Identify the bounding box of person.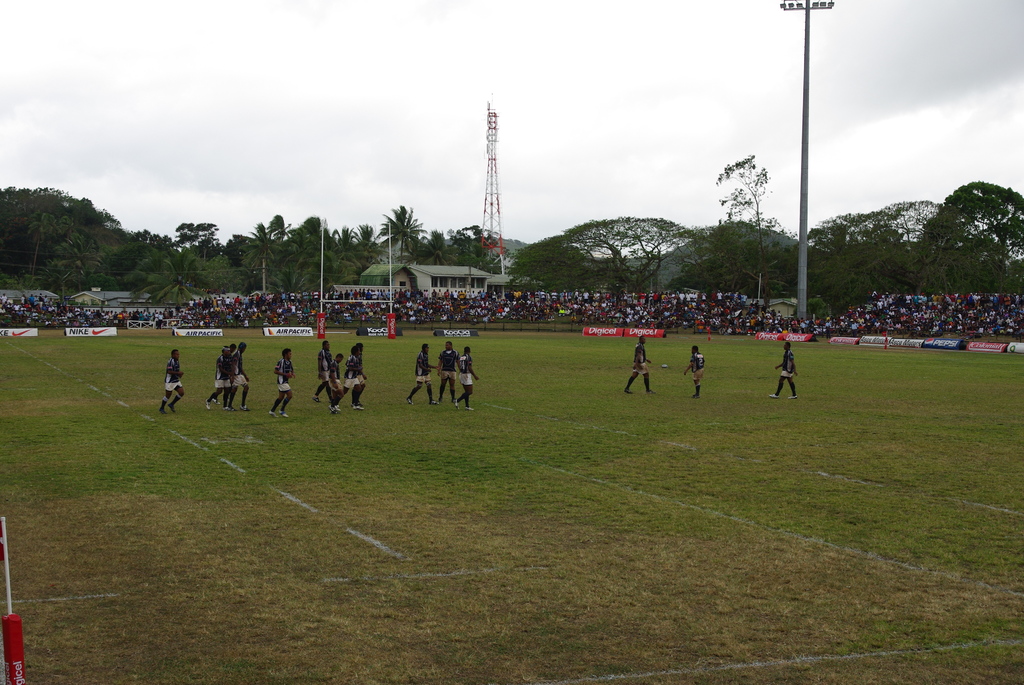
crop(309, 336, 332, 400).
